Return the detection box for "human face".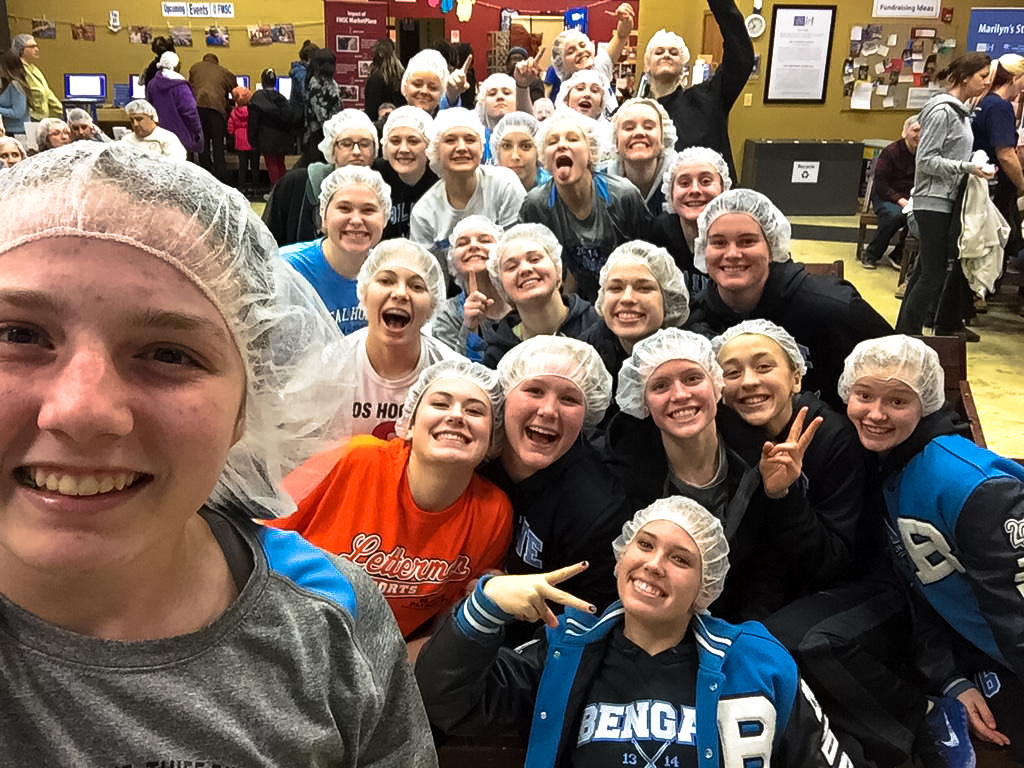
bbox(434, 125, 484, 172).
